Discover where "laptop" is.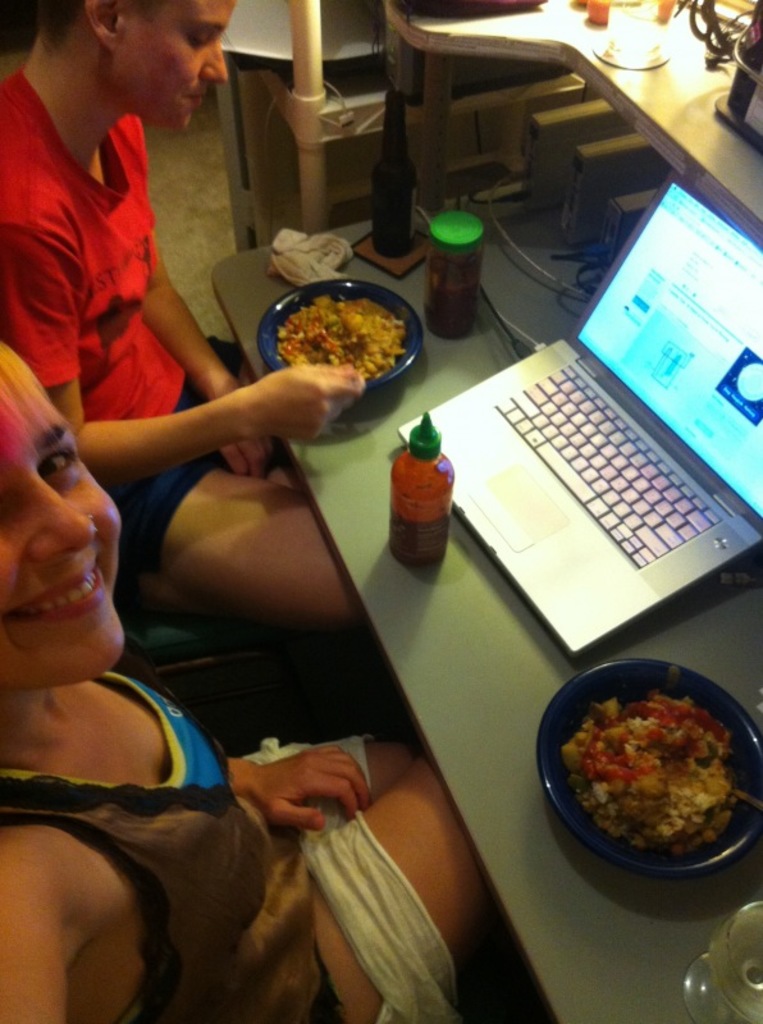
Discovered at BBox(435, 156, 759, 675).
